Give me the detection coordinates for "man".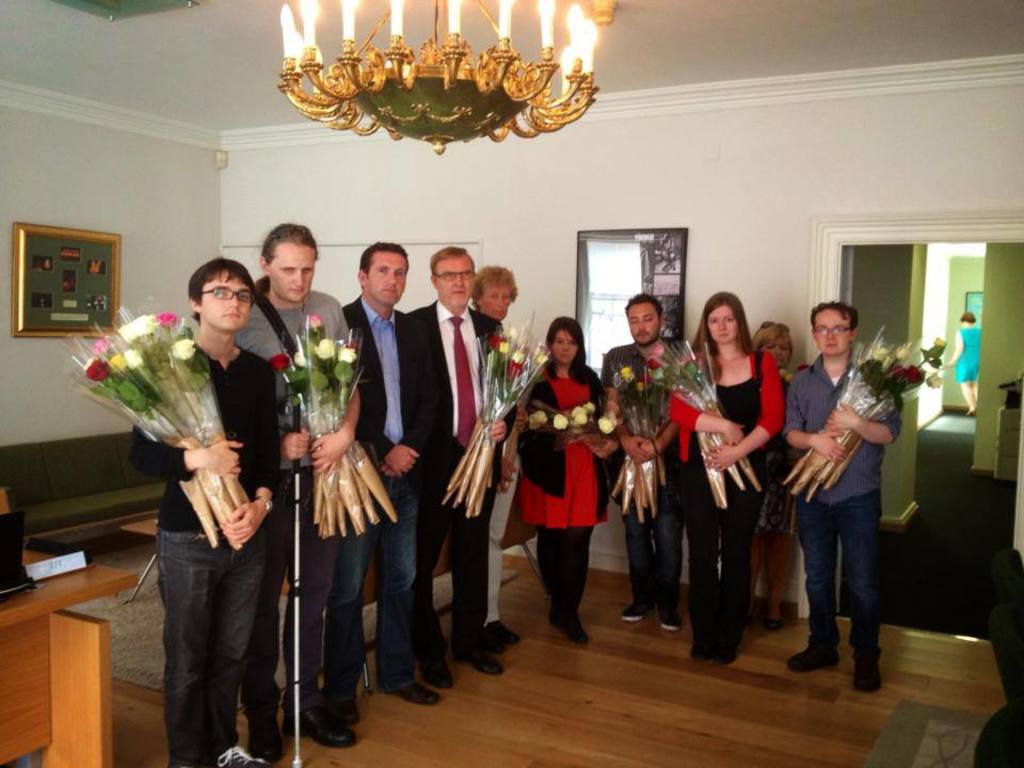
[121,249,283,767].
